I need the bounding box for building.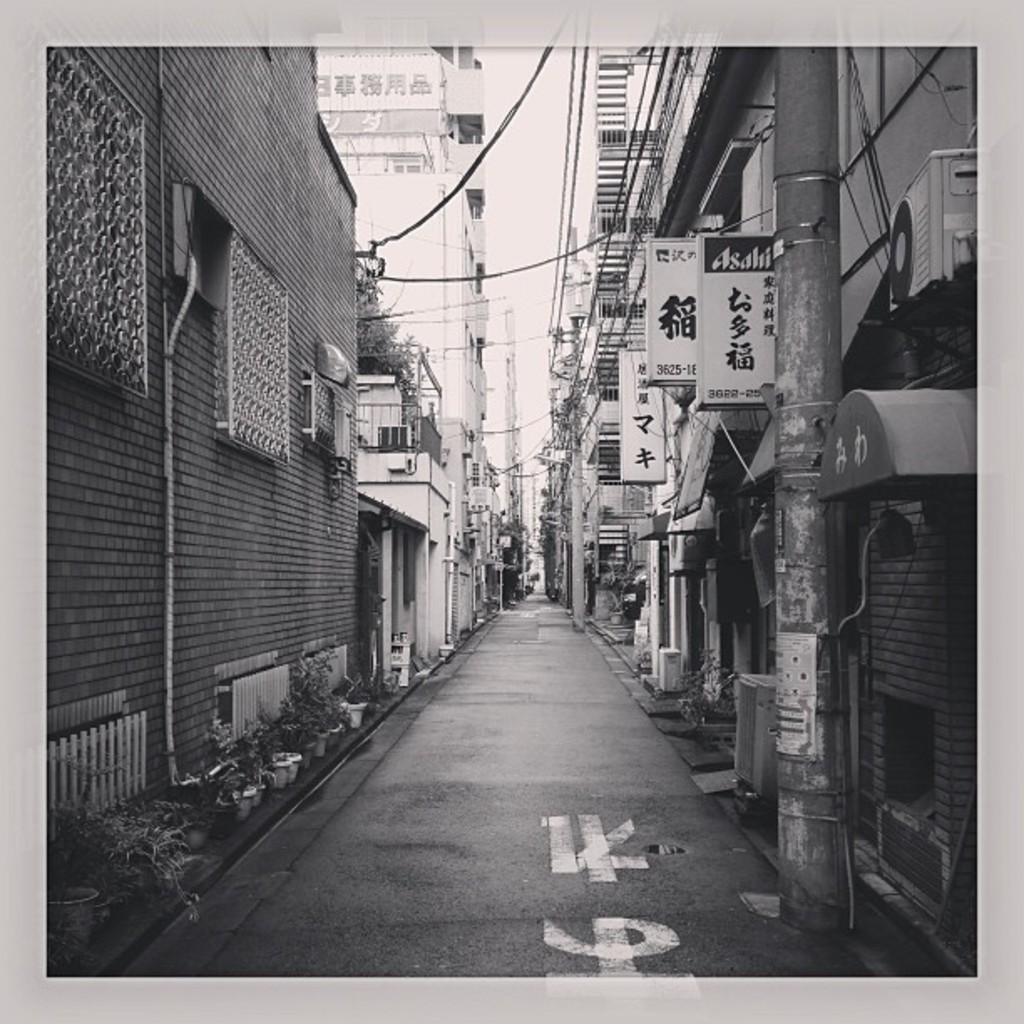
Here it is: detection(542, 37, 975, 974).
